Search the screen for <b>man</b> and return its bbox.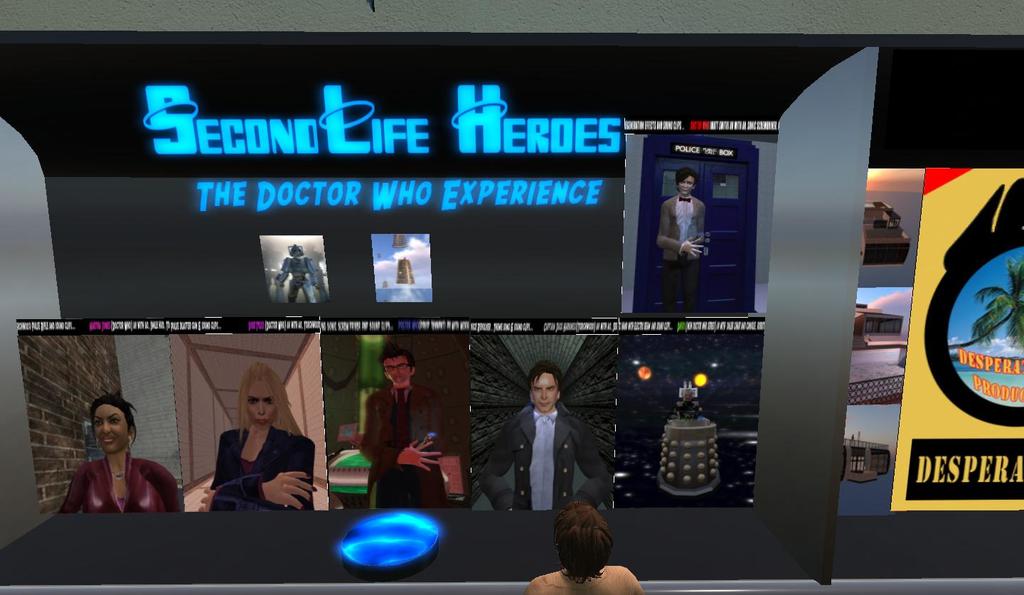
Found: rect(359, 341, 451, 503).
